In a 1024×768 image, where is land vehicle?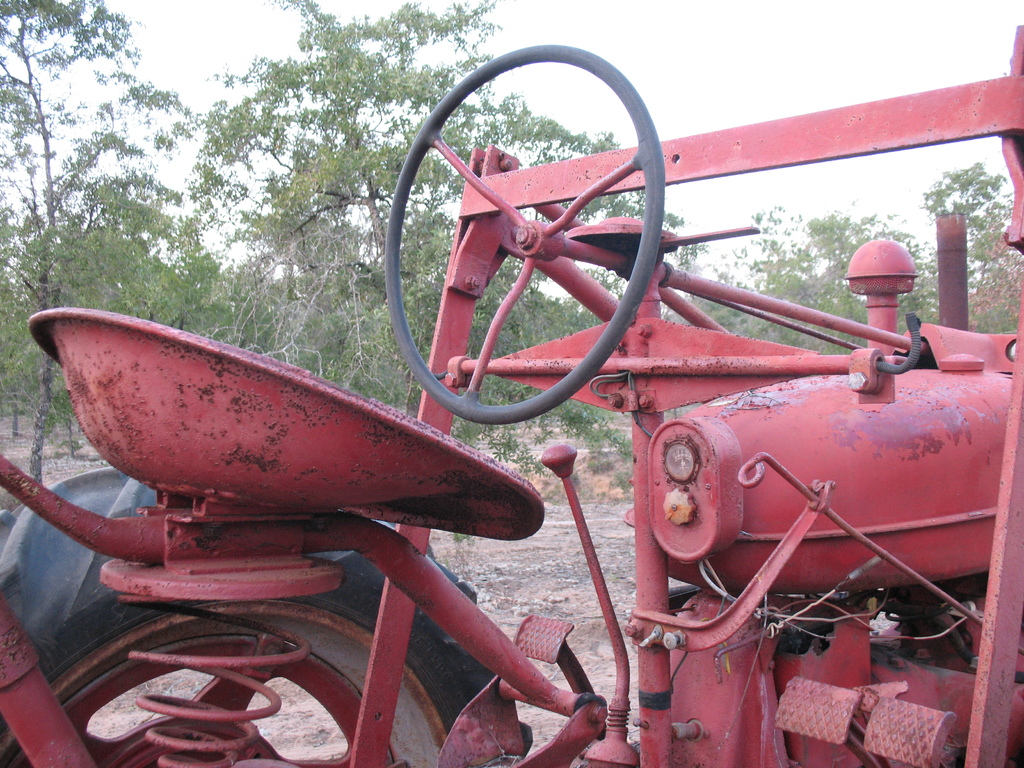
detection(0, 47, 1023, 767).
